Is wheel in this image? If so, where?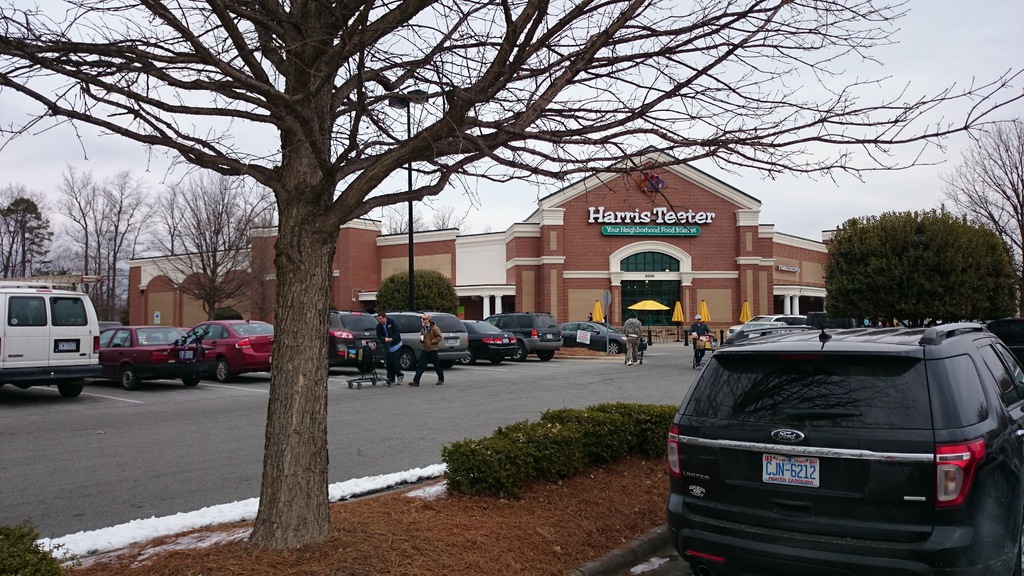
Yes, at <bbox>387, 381, 394, 388</bbox>.
